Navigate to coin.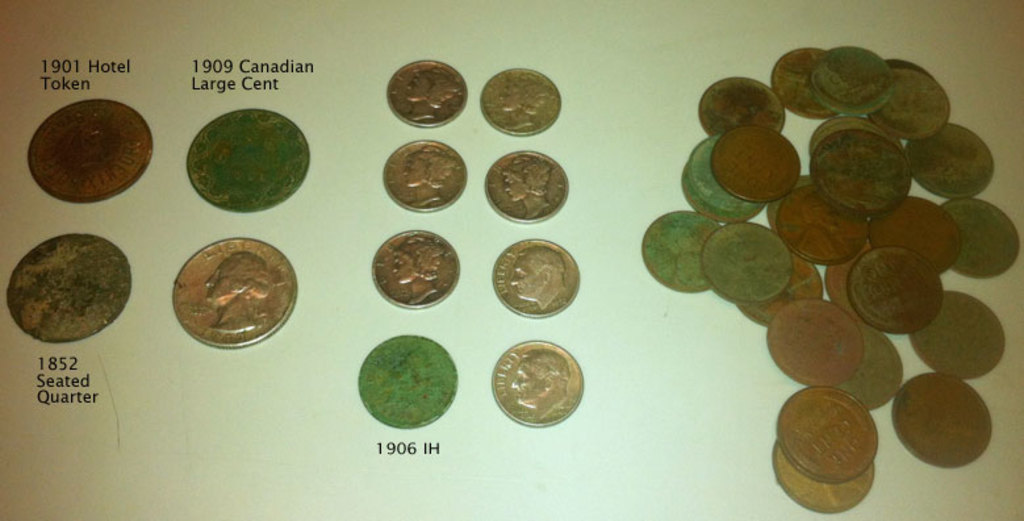
Navigation target: [left=477, top=145, right=572, bottom=218].
